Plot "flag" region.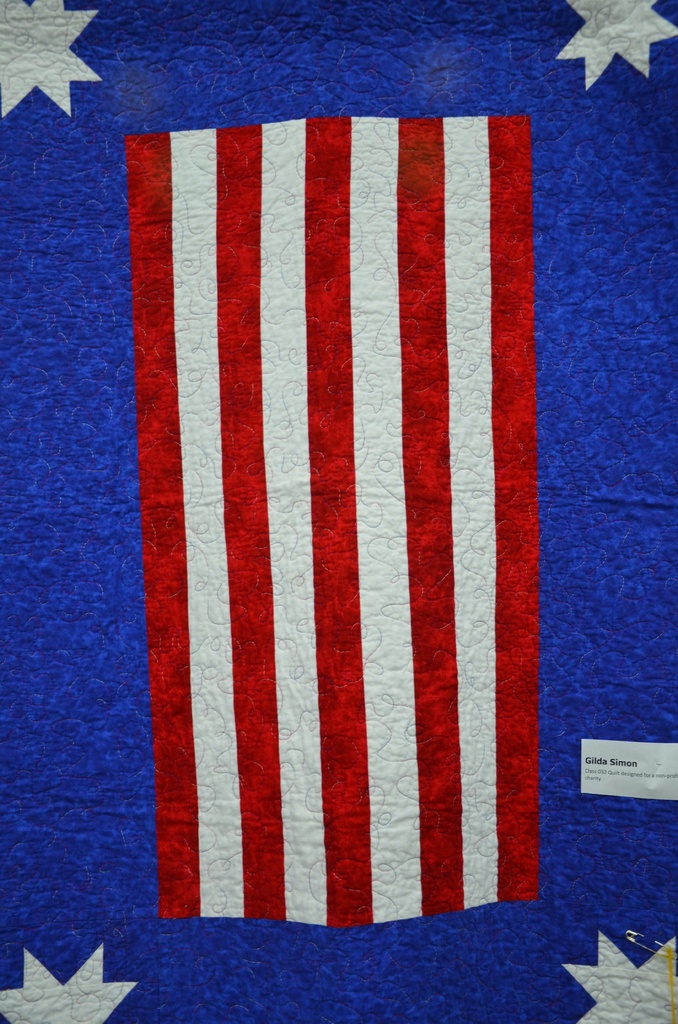
Plotted at [0,0,677,1023].
